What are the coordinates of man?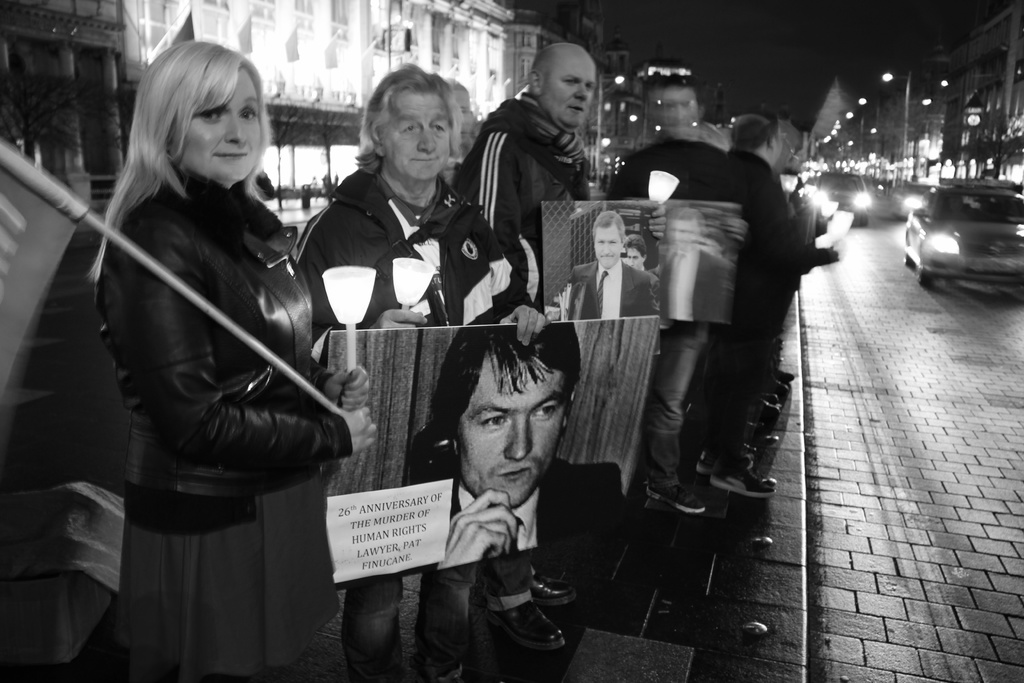
412:317:622:557.
